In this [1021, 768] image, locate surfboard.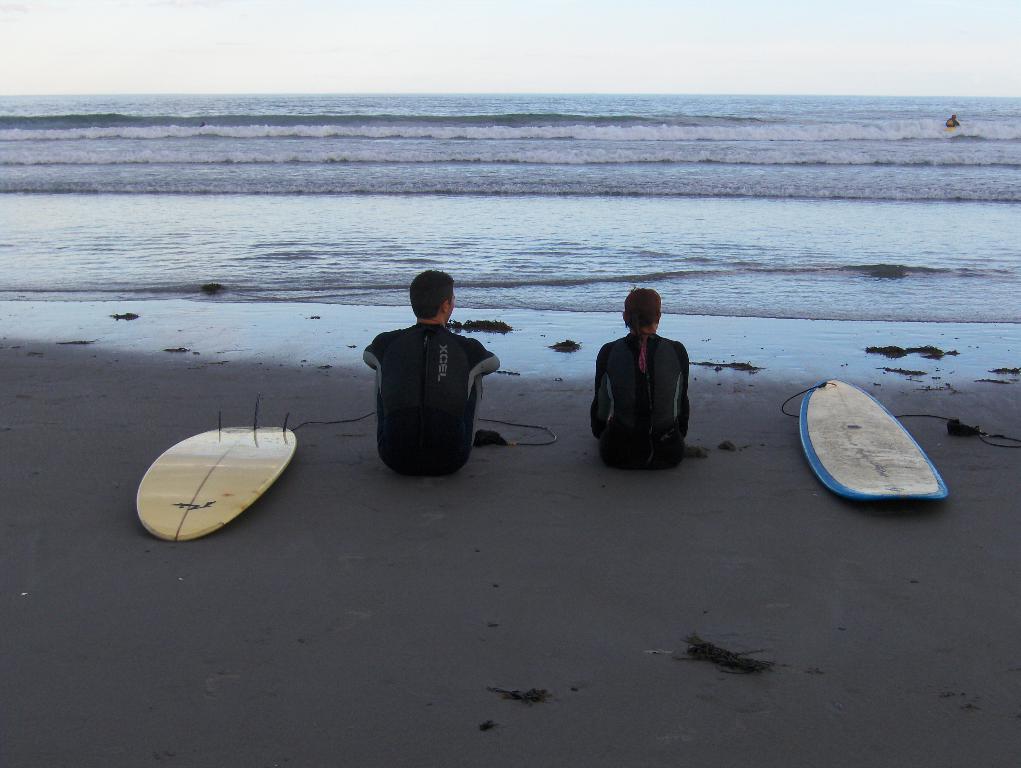
Bounding box: Rect(133, 418, 299, 545).
